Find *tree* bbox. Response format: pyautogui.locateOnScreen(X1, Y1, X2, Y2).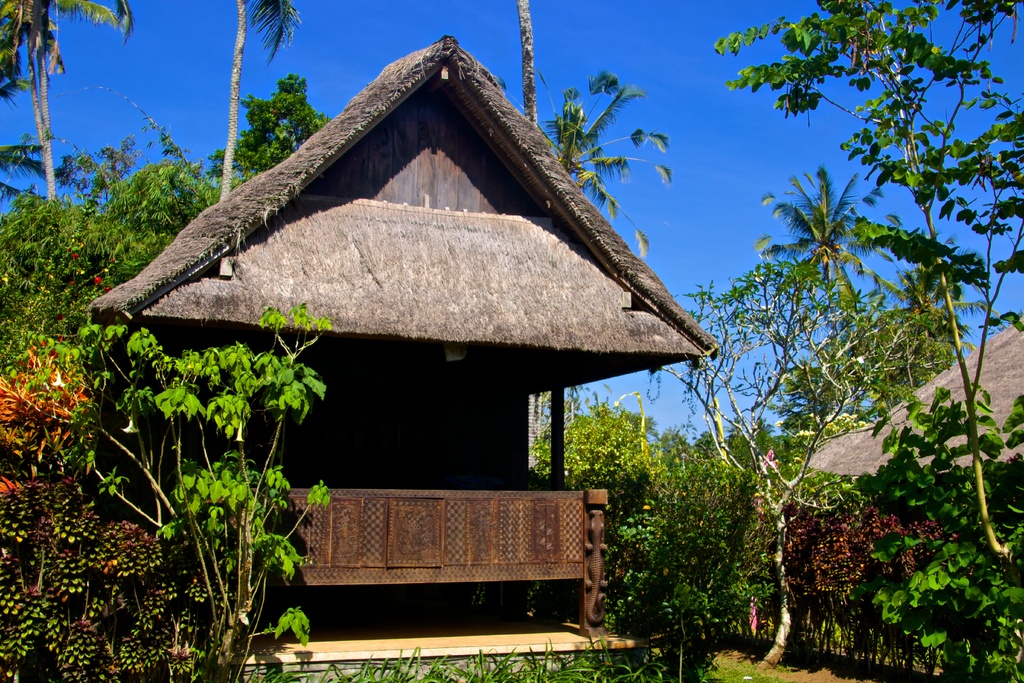
pyautogui.locateOnScreen(212, 71, 321, 192).
